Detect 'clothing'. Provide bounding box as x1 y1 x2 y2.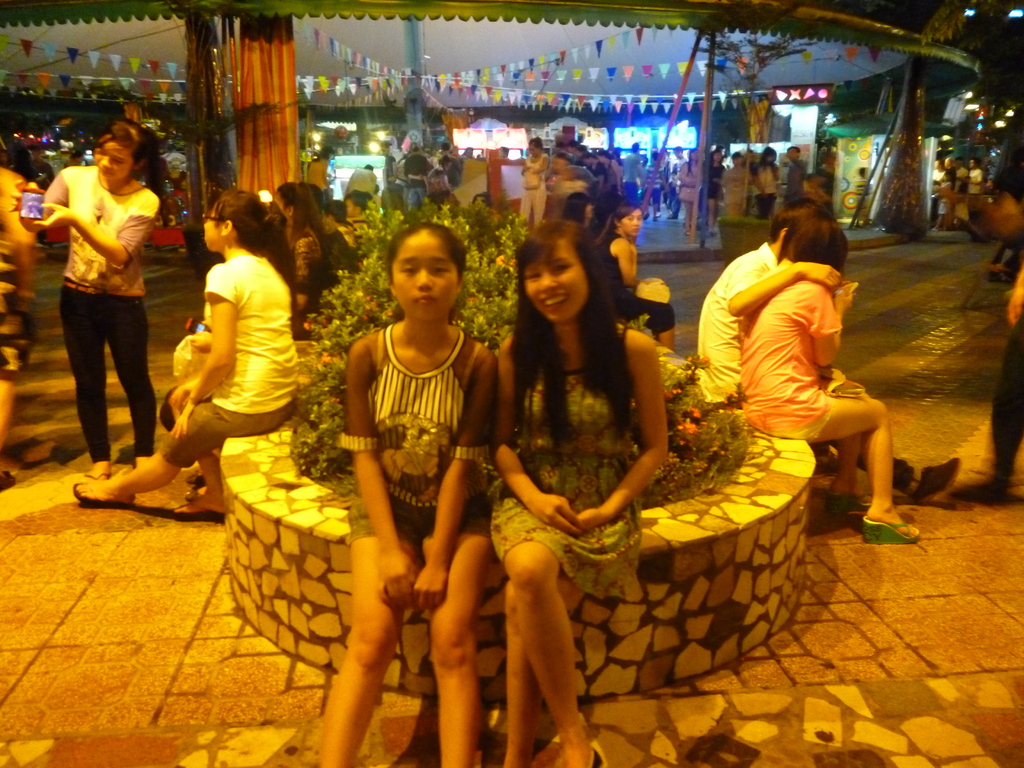
689 237 774 416.
